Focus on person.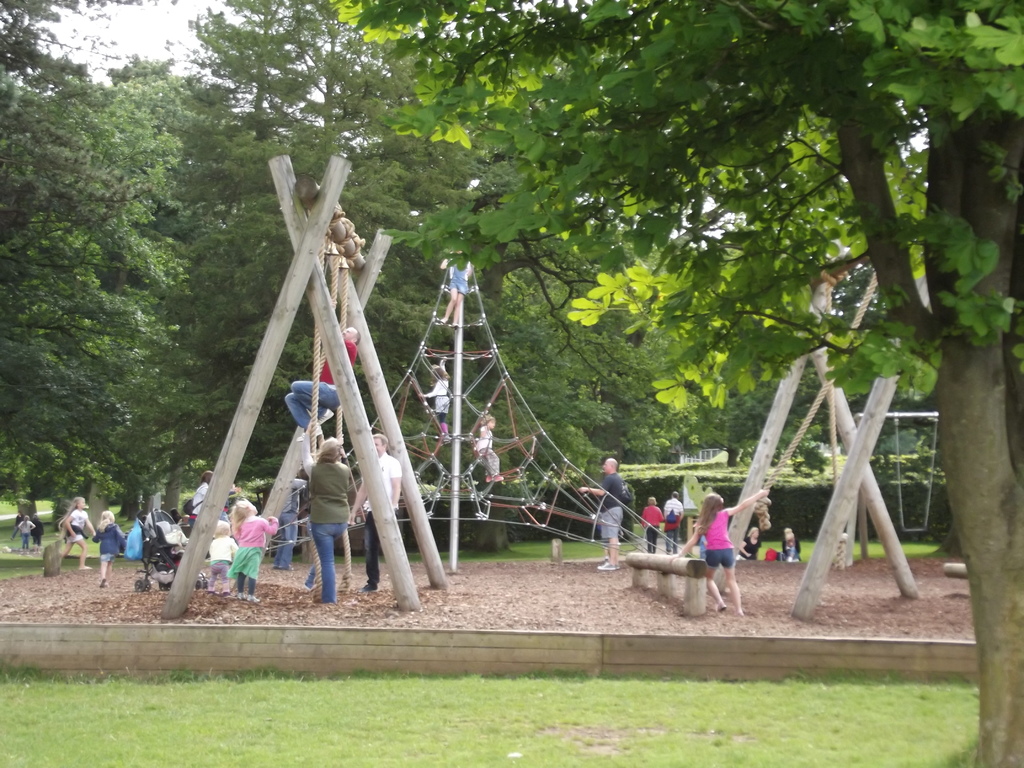
Focused at rect(468, 410, 511, 486).
